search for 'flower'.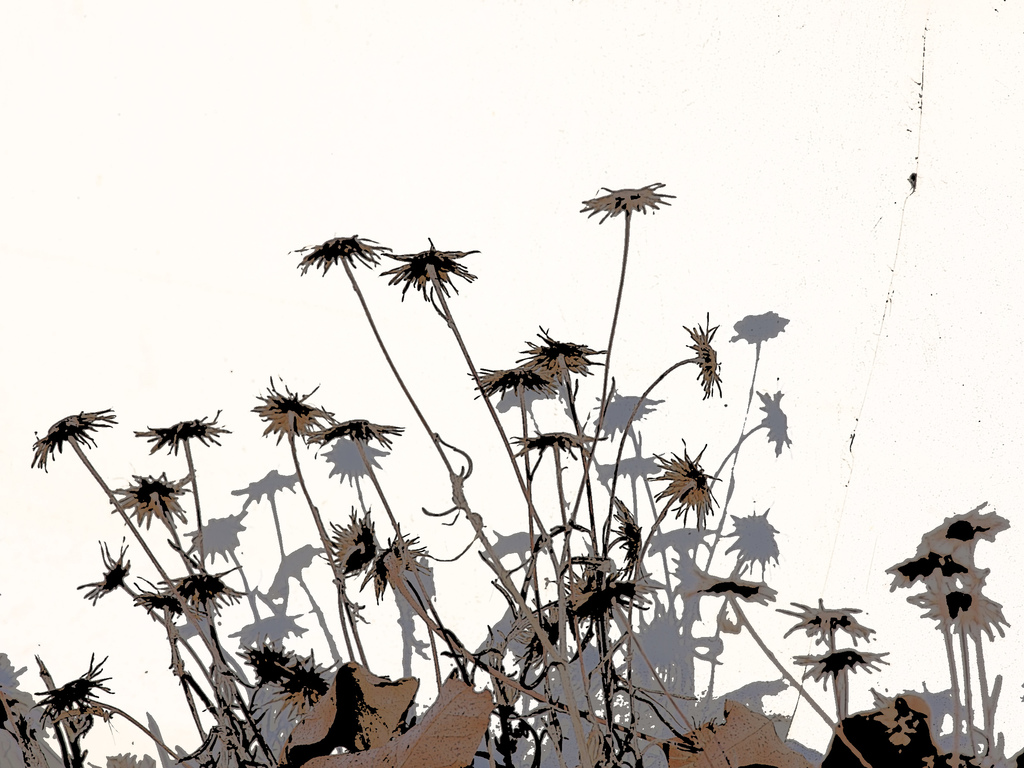
Found at {"left": 619, "top": 488, "right": 643, "bottom": 573}.
